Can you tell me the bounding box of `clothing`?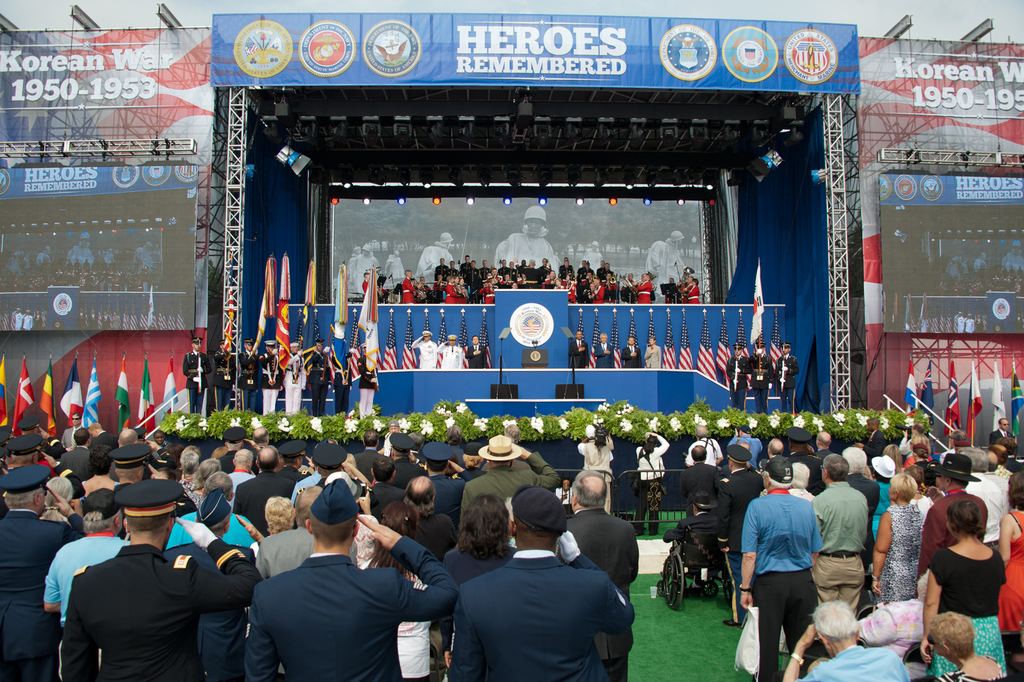
[left=680, top=283, right=691, bottom=301].
